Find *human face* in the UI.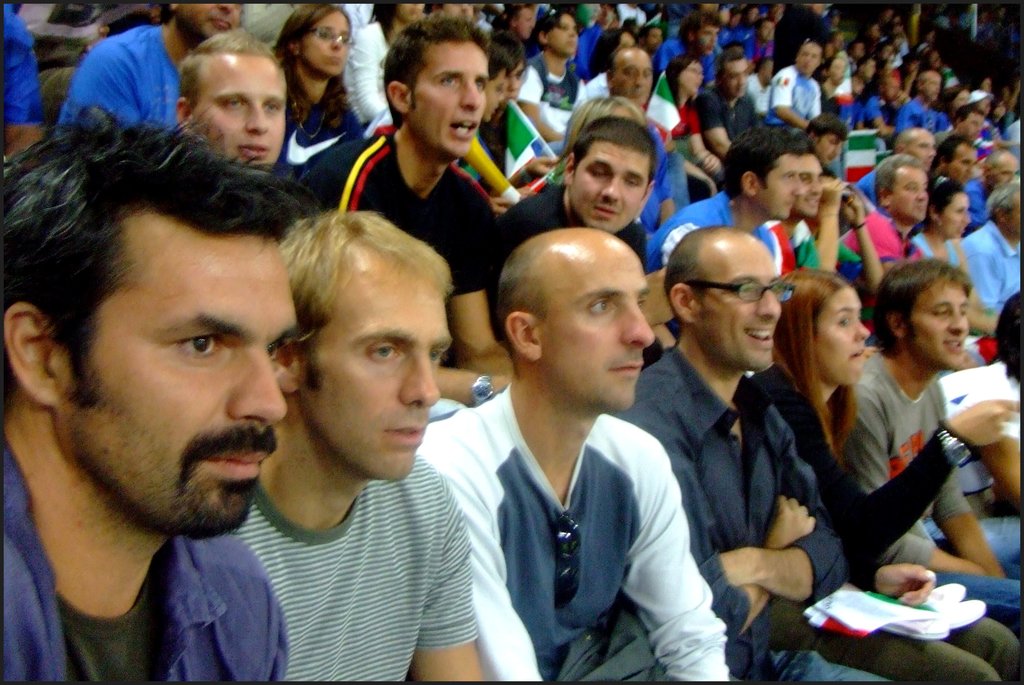
UI element at crop(796, 152, 824, 215).
